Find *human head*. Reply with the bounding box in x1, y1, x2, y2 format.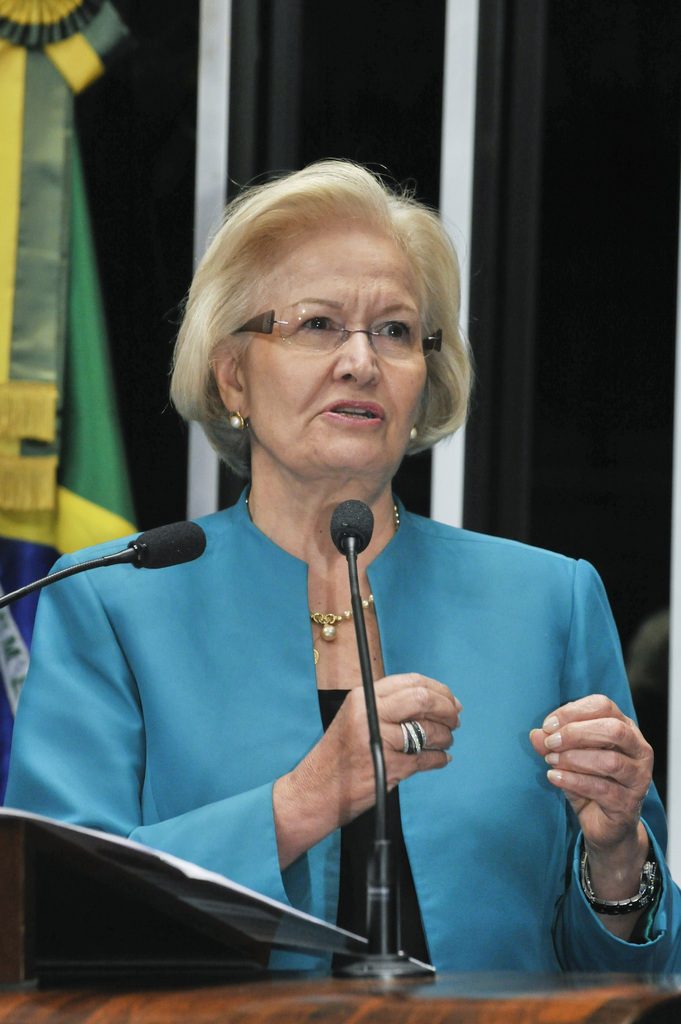
206, 189, 461, 463.
